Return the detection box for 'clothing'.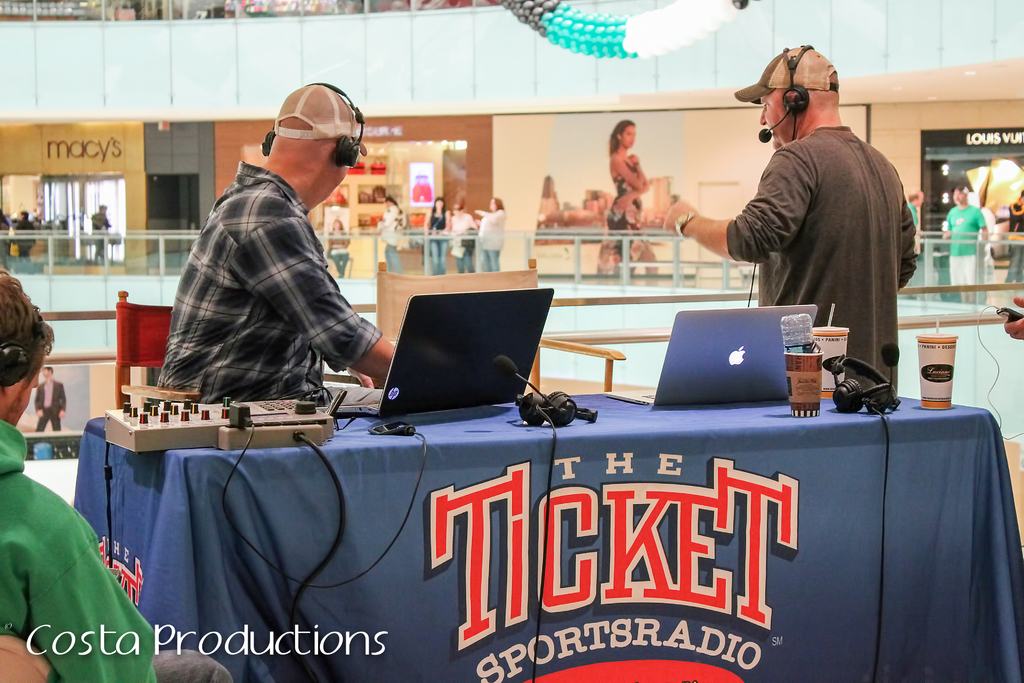
[425,210,444,267].
